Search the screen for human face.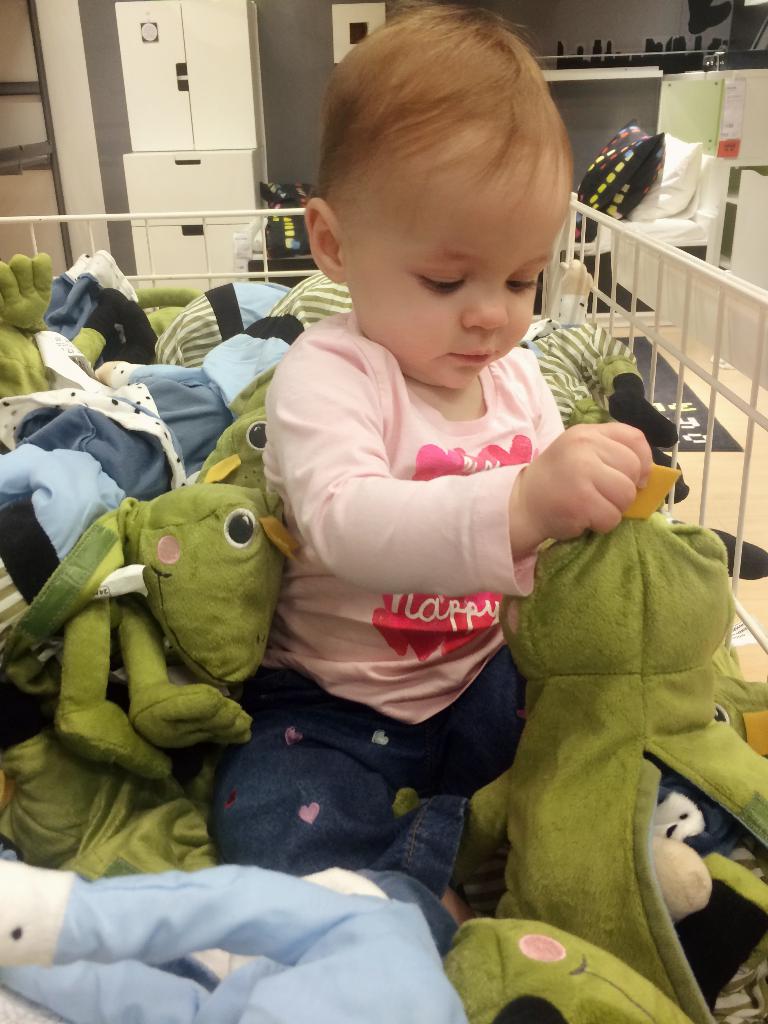
Found at x1=339, y1=132, x2=580, y2=396.
